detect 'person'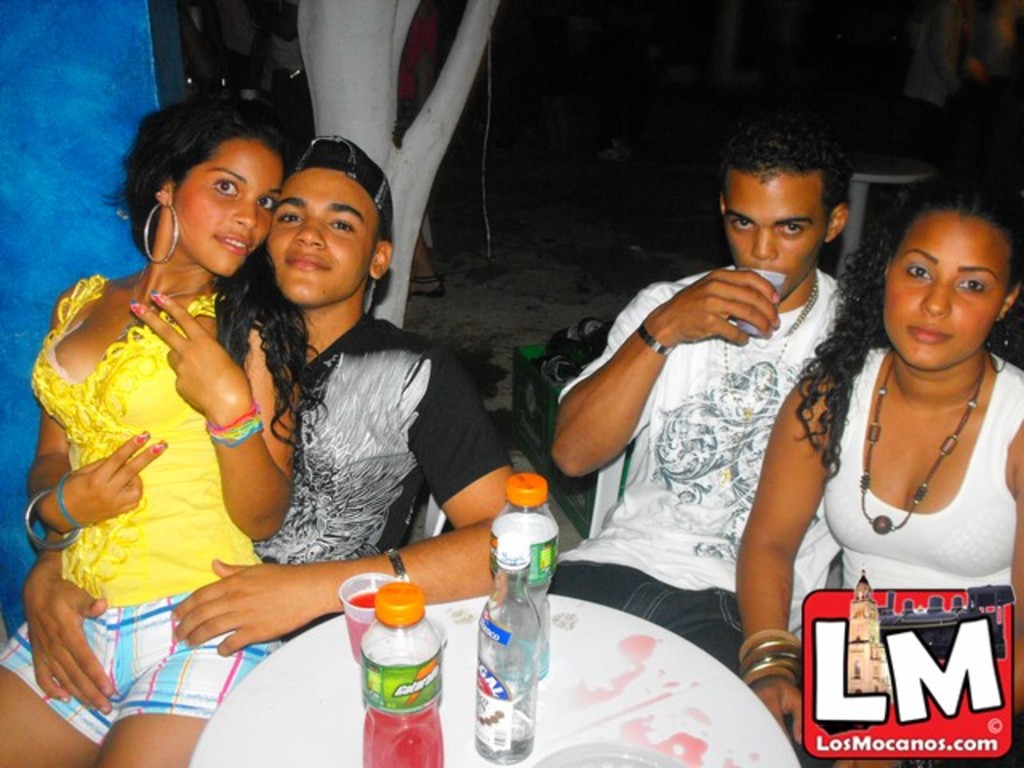
BBox(18, 131, 542, 712)
